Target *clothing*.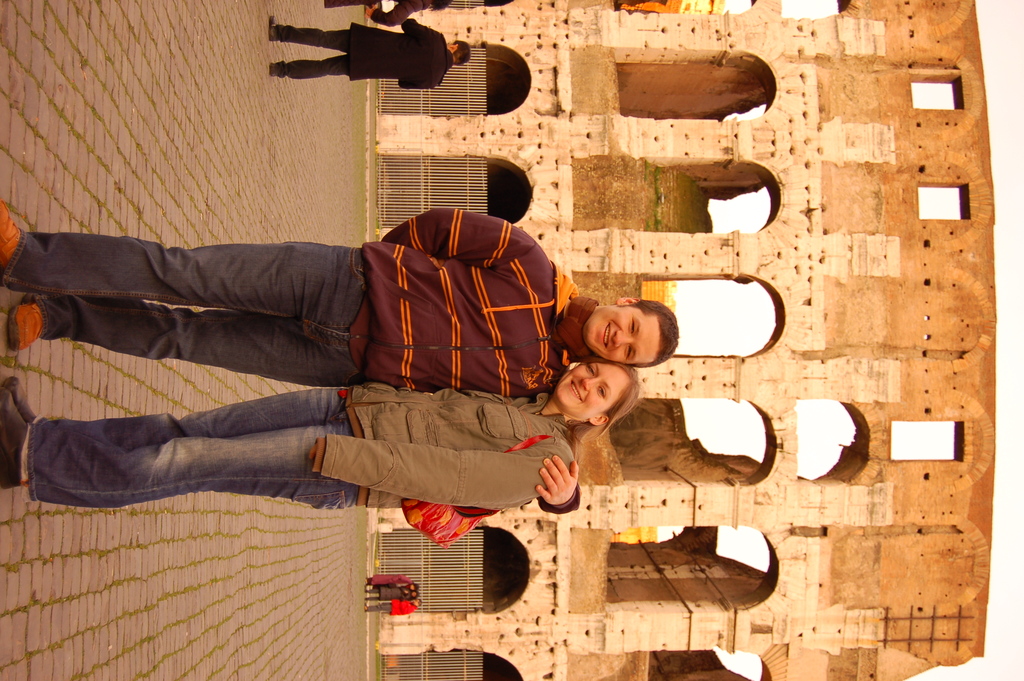
Target region: <box>371,569,410,587</box>.
